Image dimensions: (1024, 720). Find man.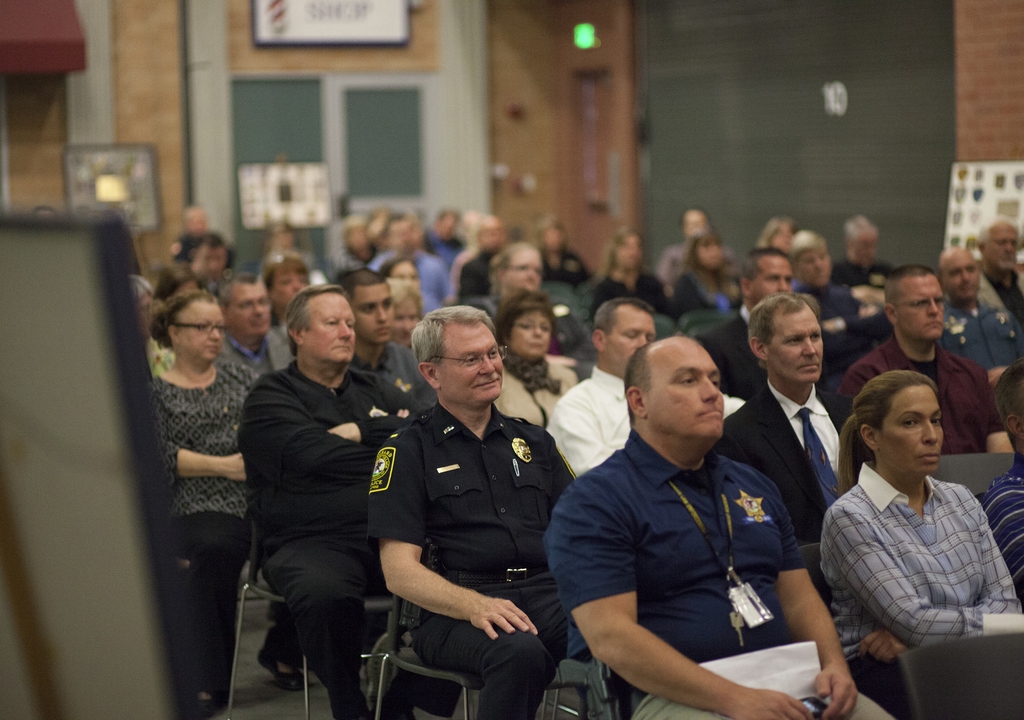
crop(980, 218, 1023, 307).
